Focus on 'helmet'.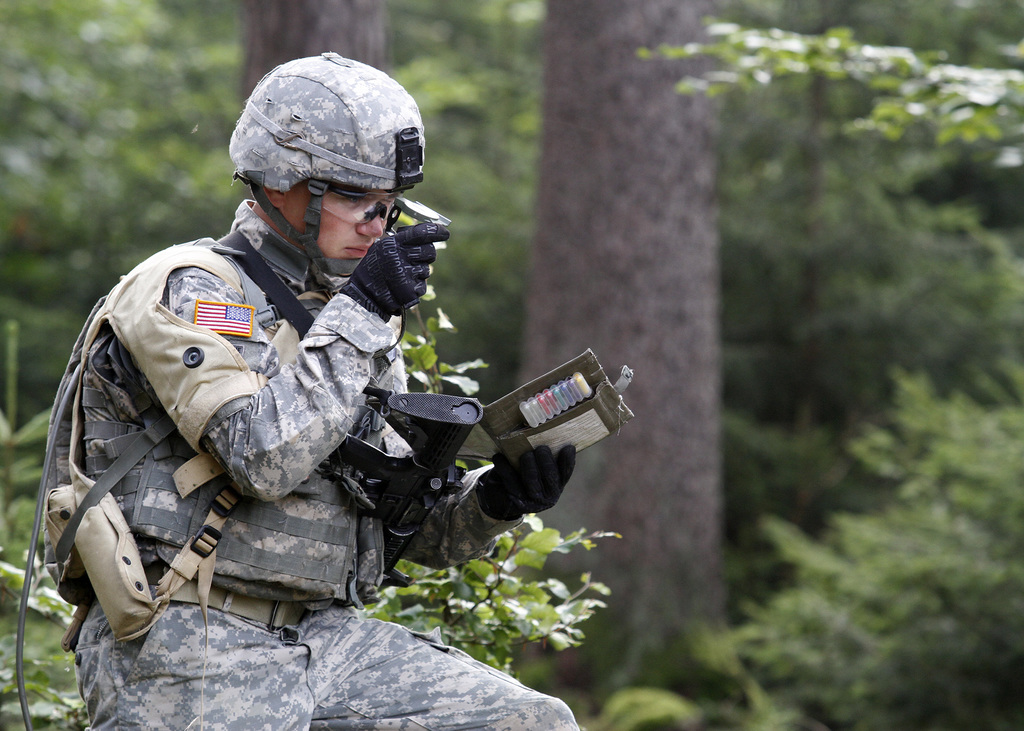
Focused at <bbox>231, 61, 417, 274</bbox>.
